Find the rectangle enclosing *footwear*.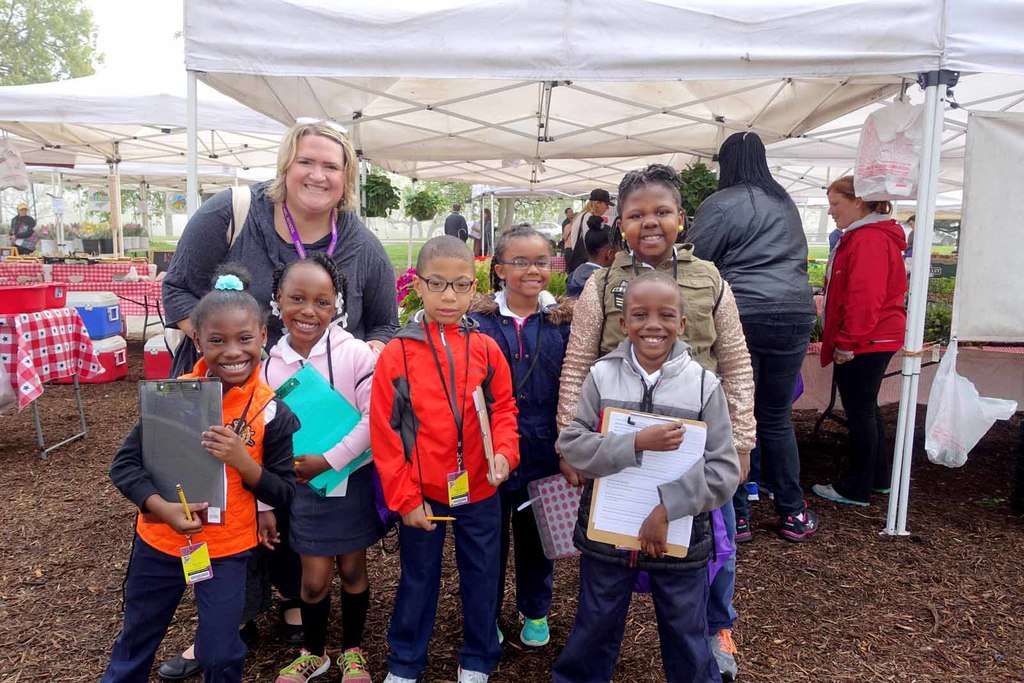
Rect(710, 625, 740, 682).
